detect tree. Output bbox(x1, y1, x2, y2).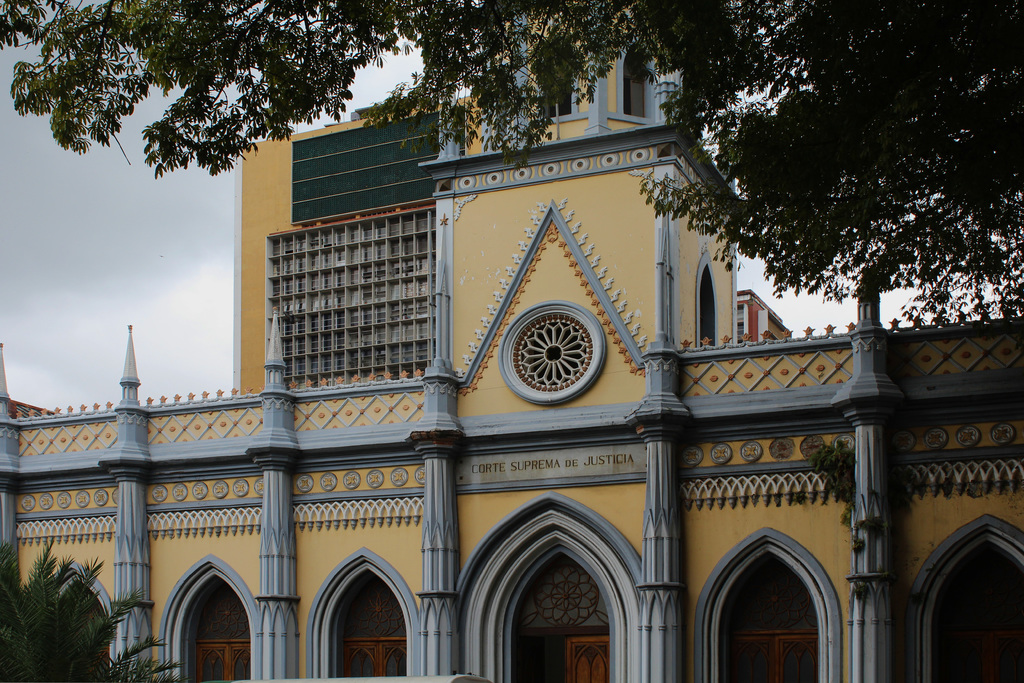
bbox(0, 534, 188, 682).
